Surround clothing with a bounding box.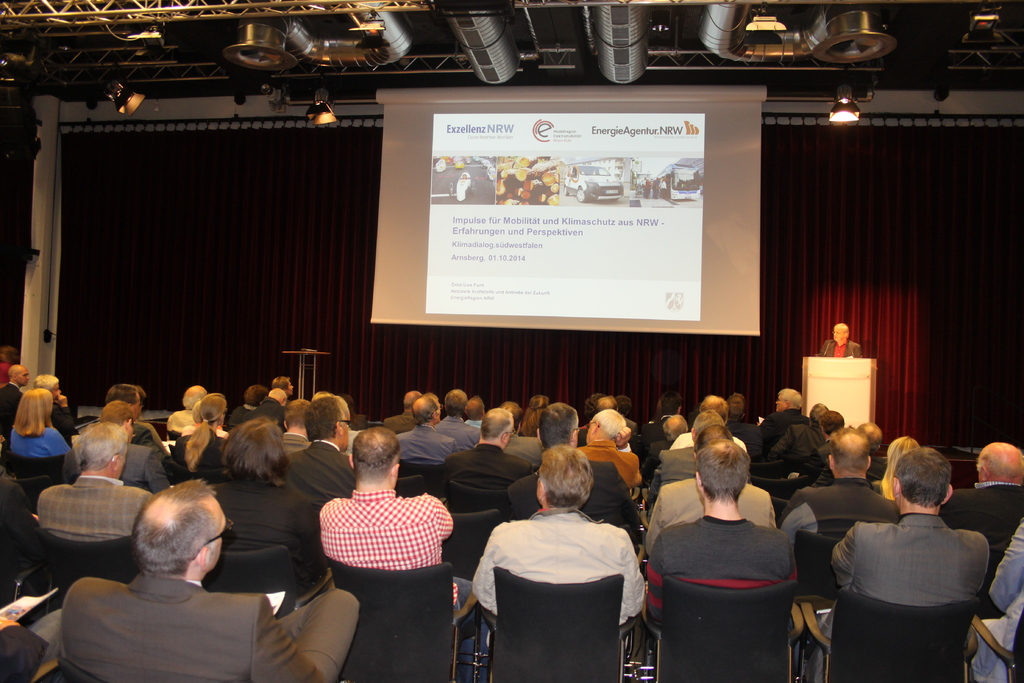
bbox(944, 488, 1023, 619).
